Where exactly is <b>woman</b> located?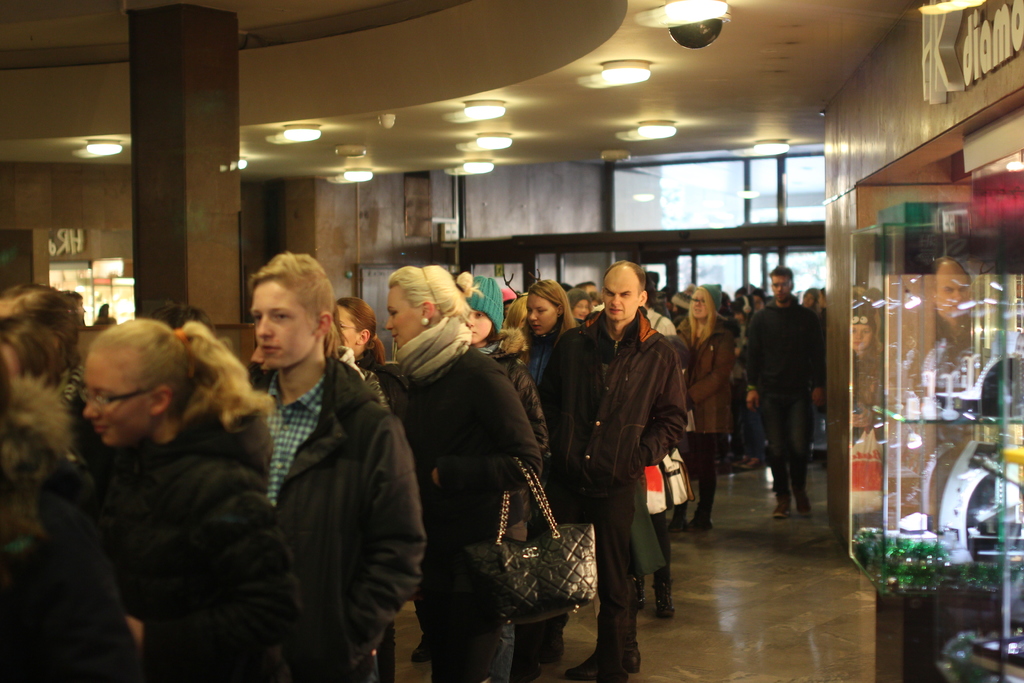
Its bounding box is x1=518 y1=277 x2=579 y2=397.
